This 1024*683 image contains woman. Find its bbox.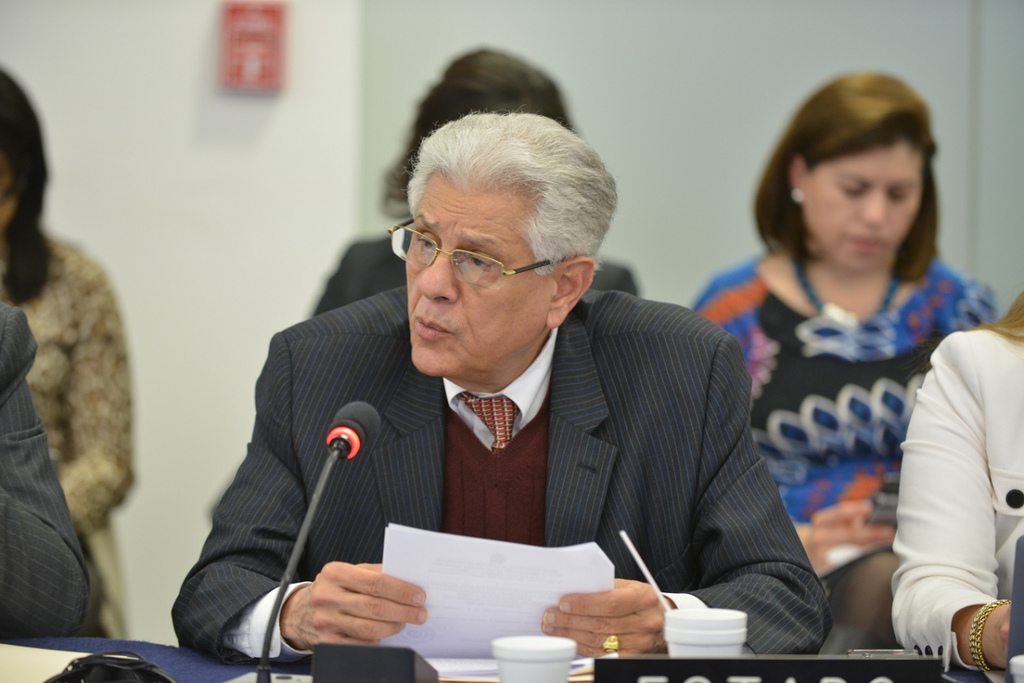
Rect(701, 91, 1011, 637).
